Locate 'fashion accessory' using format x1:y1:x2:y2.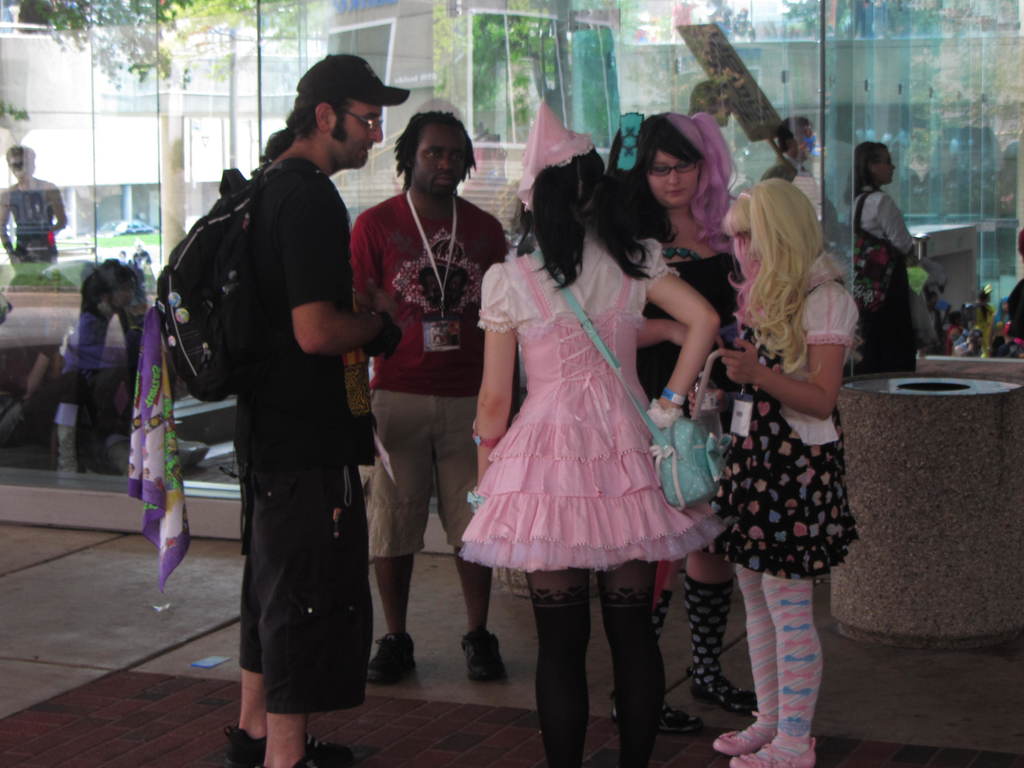
461:622:505:684.
